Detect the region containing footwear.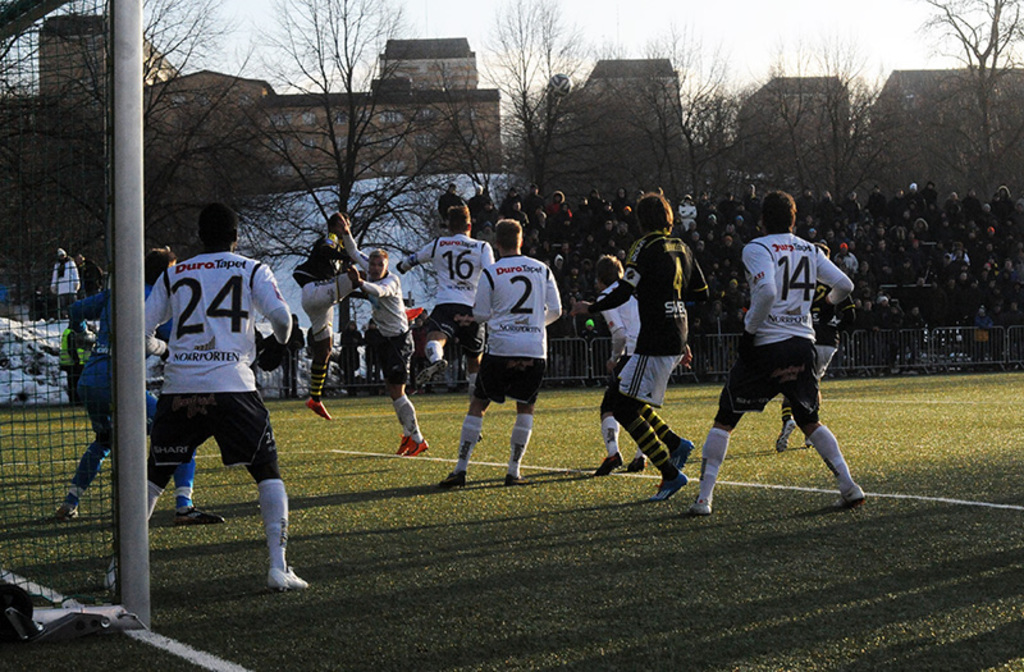
box(776, 422, 795, 456).
